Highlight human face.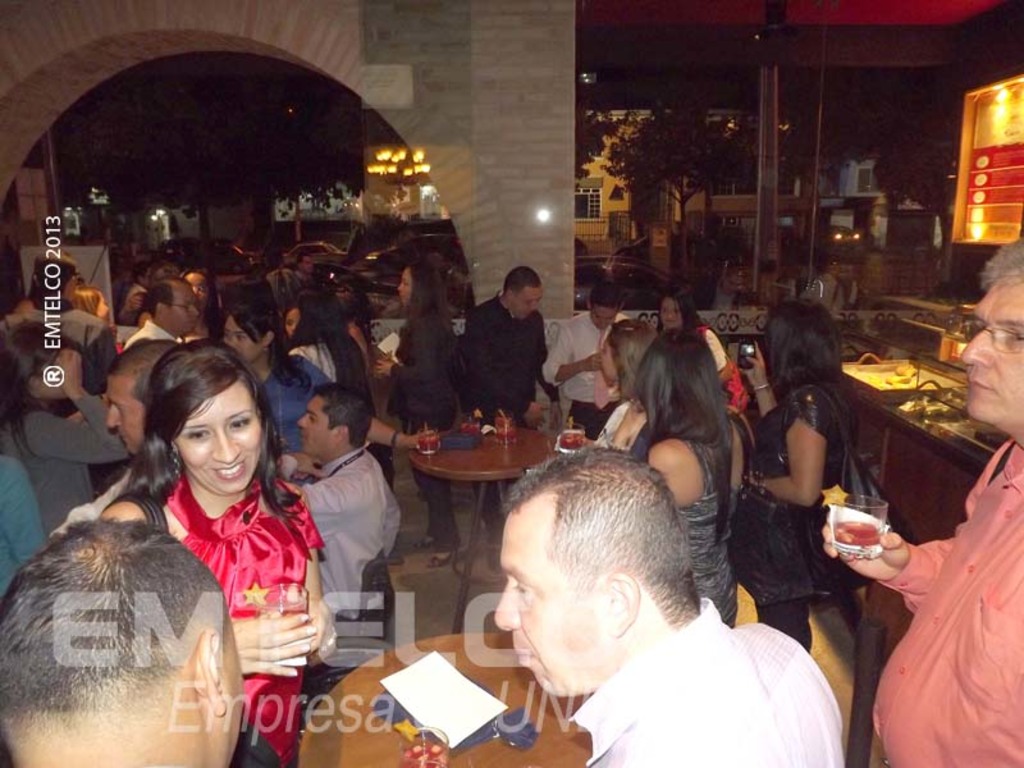
Highlighted region: locate(283, 310, 303, 334).
